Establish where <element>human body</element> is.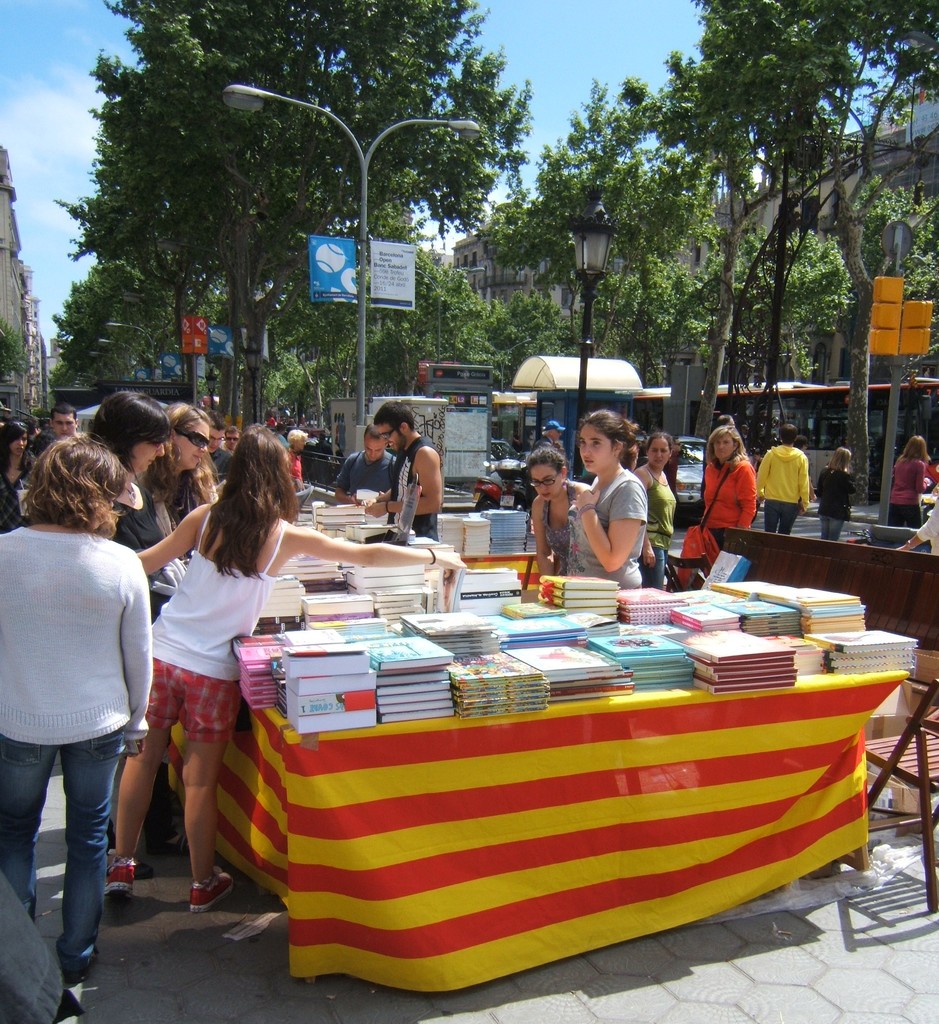
Established at [left=700, top=430, right=755, bottom=529].
